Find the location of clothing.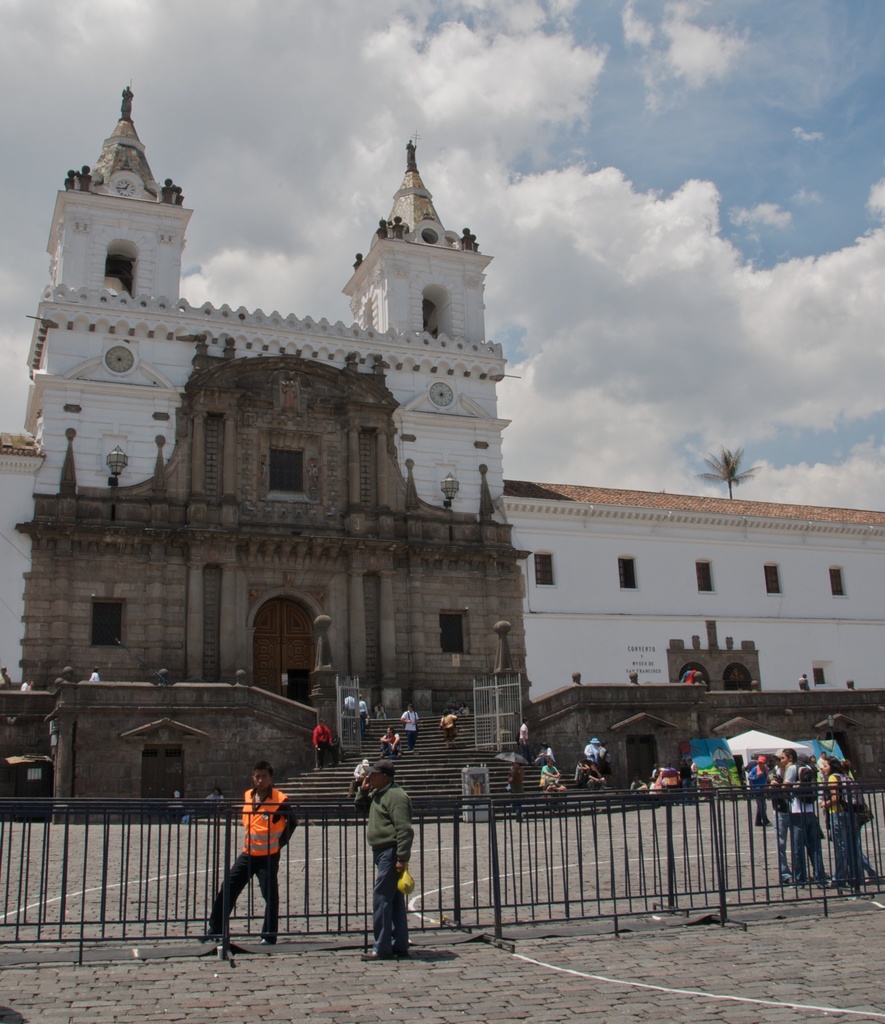
Location: <box>513,755,527,813</box>.
